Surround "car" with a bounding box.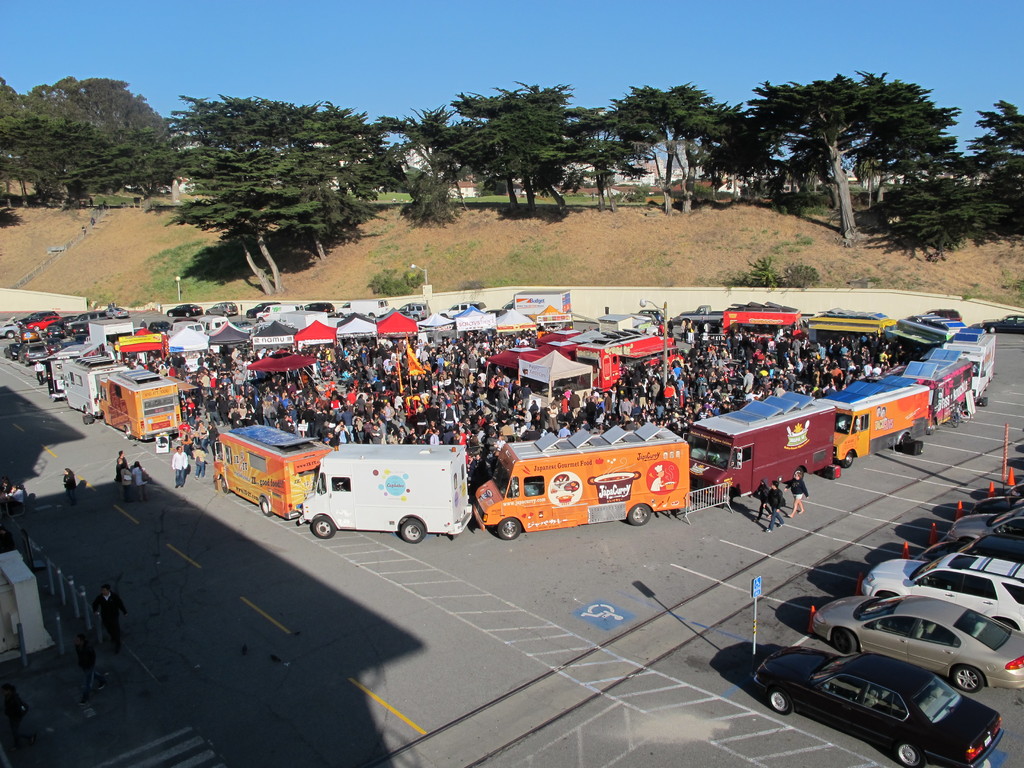
(left=401, top=300, right=433, bottom=321).
